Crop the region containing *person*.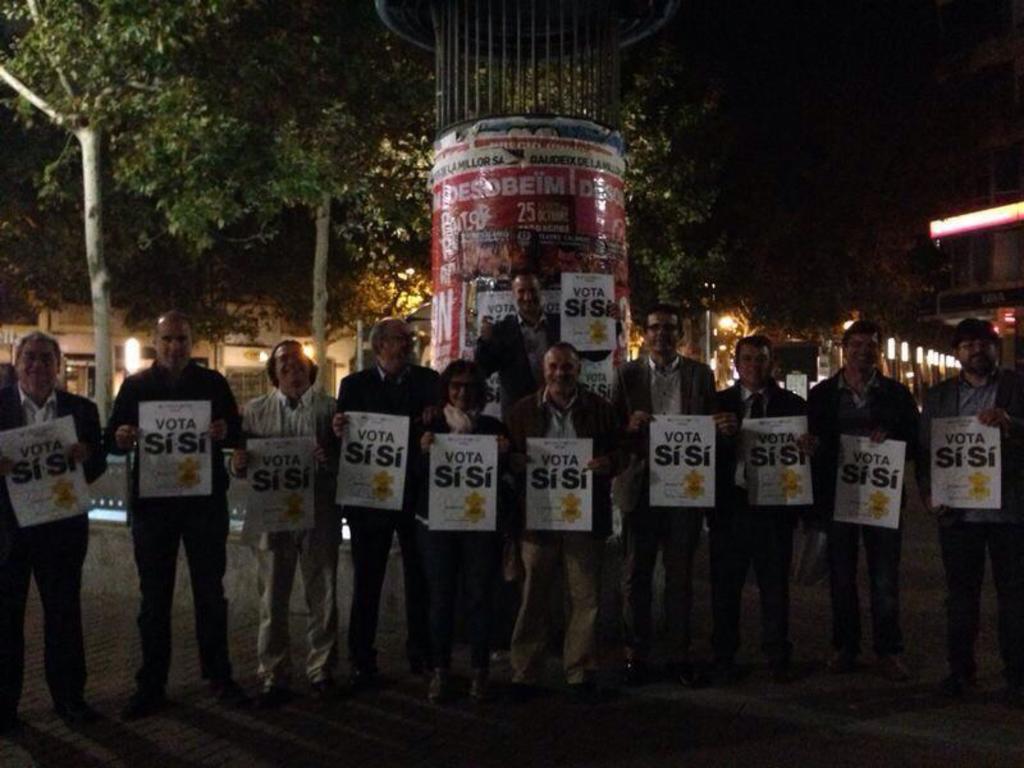
Crop region: 613/303/733/678.
